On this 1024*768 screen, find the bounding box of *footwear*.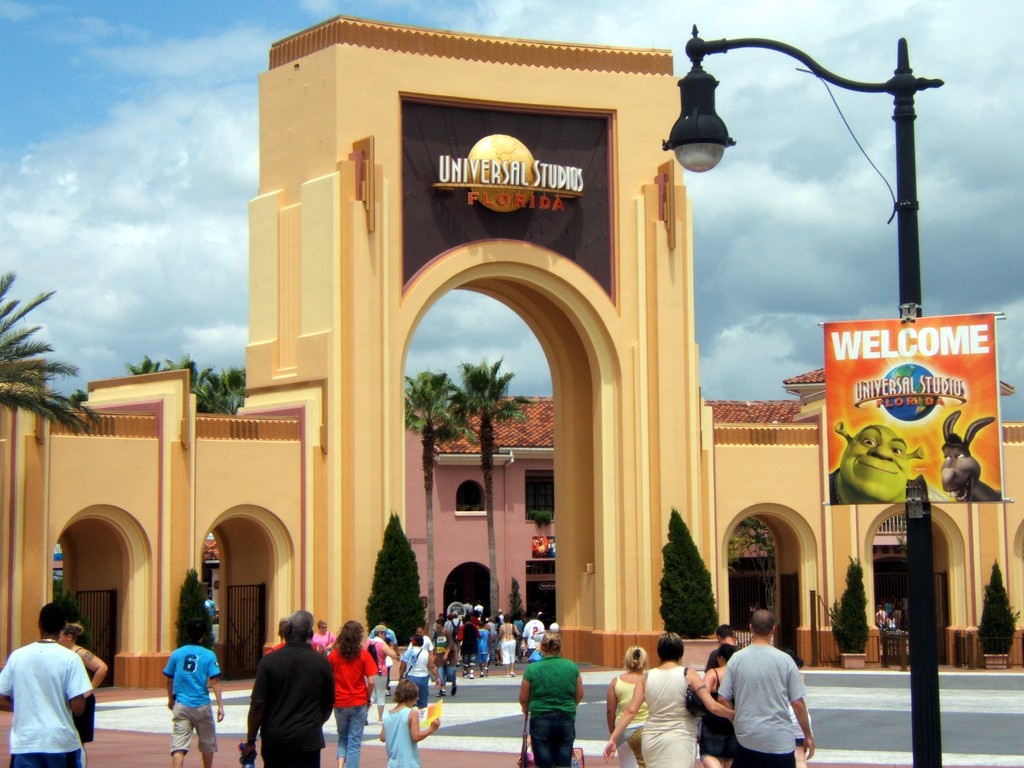
Bounding box: (left=362, top=711, right=369, bottom=726).
